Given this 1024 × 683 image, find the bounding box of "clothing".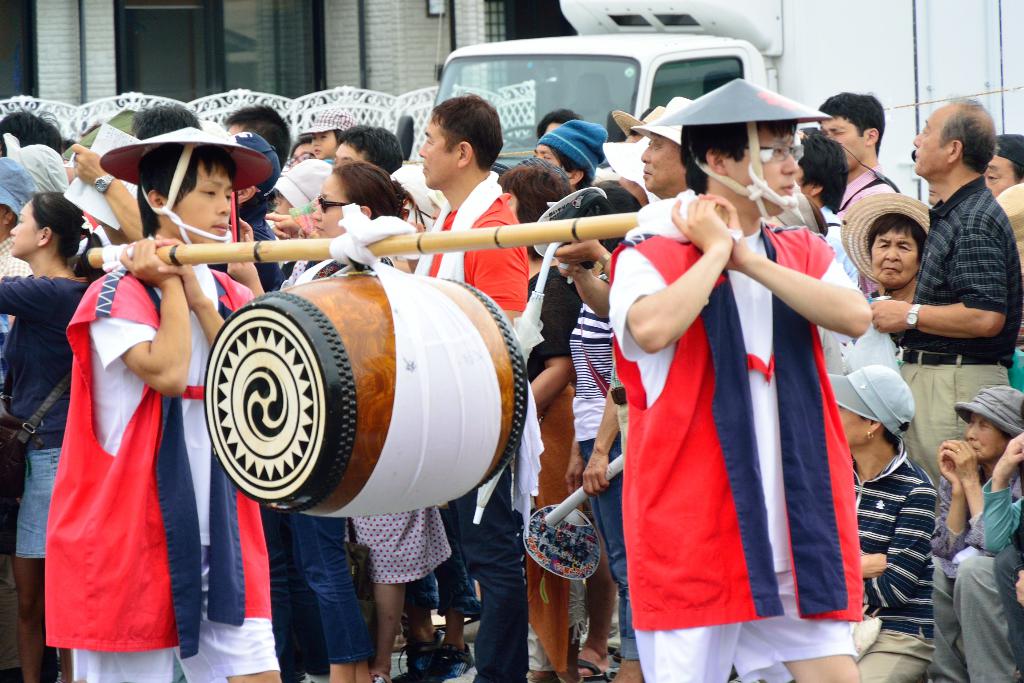
[812,204,863,319].
